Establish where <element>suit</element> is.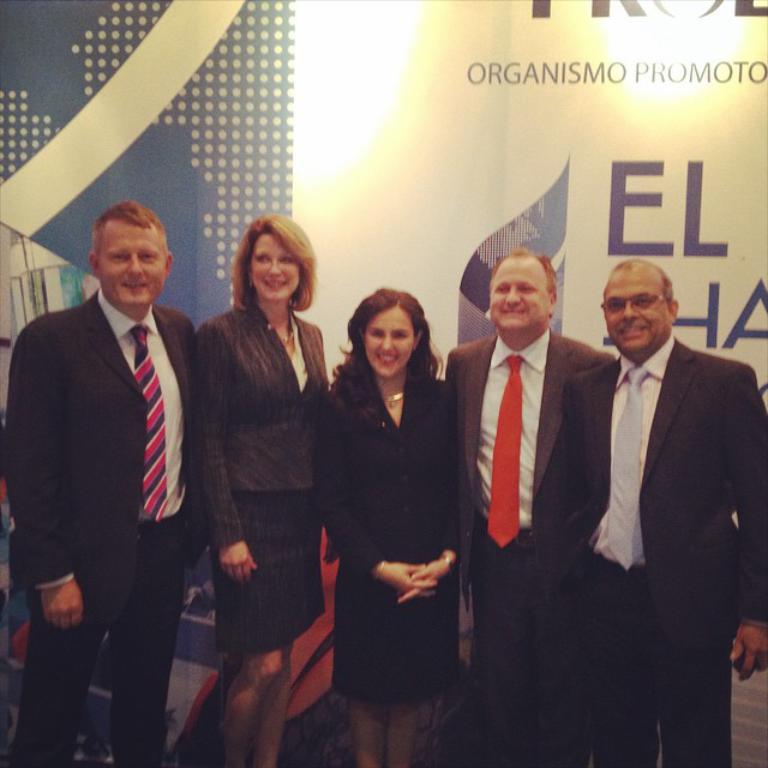
Established at bbox=[314, 358, 466, 708].
